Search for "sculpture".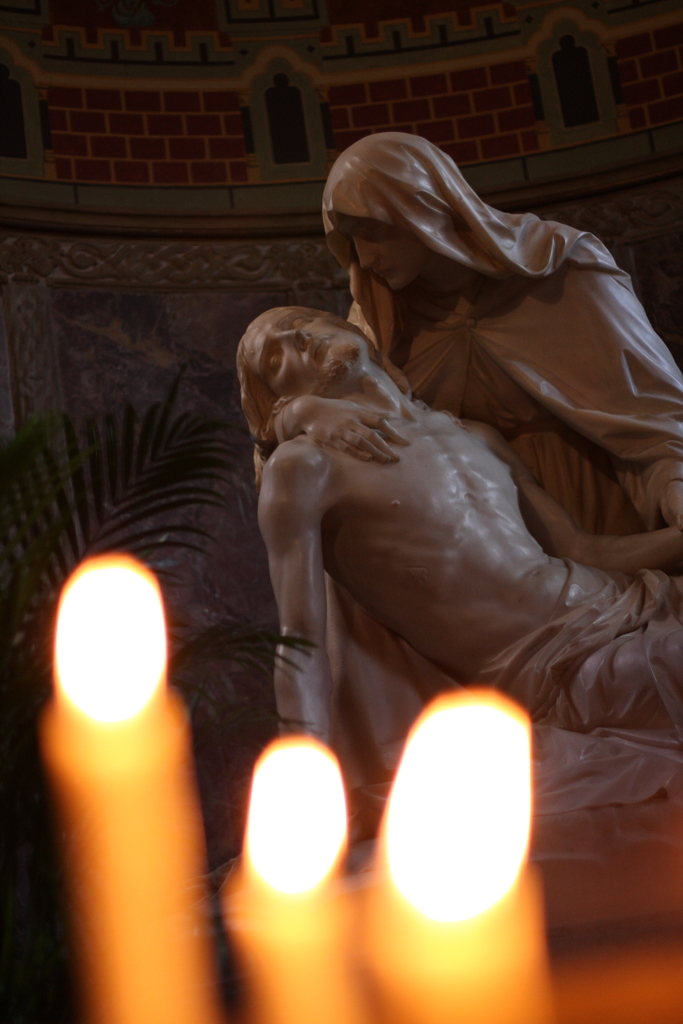
Found at 267 121 682 588.
